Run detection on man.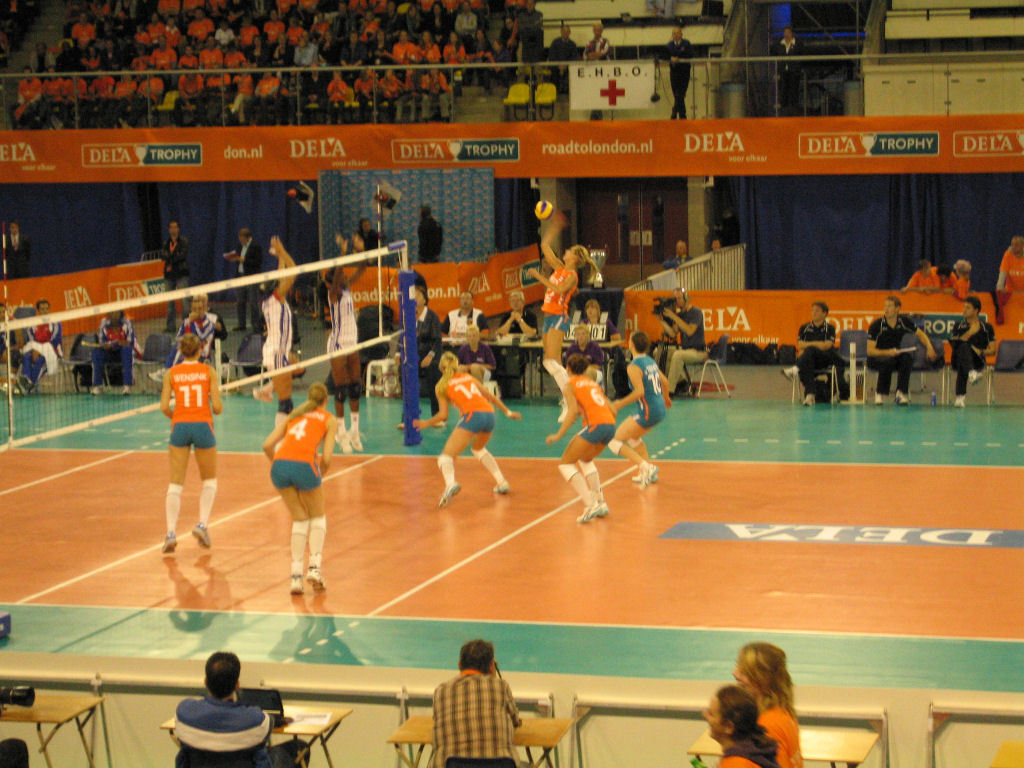
Result: [5, 301, 63, 402].
